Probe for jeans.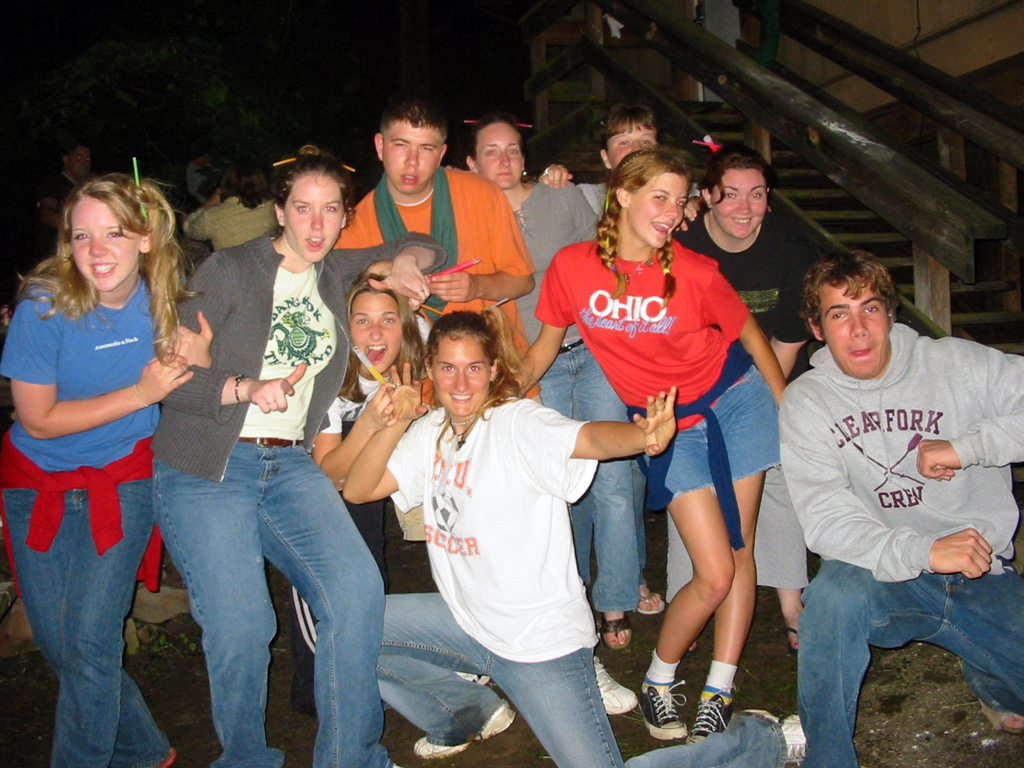
Probe result: {"x1": 367, "y1": 595, "x2": 786, "y2": 767}.
